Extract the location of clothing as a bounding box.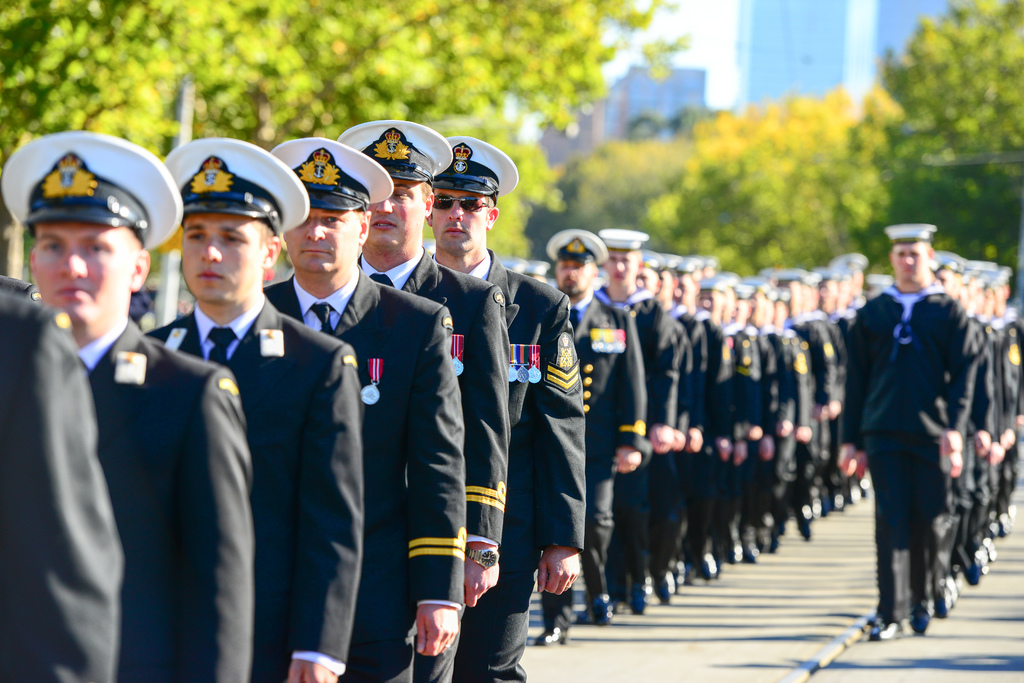
crop(563, 290, 645, 598).
